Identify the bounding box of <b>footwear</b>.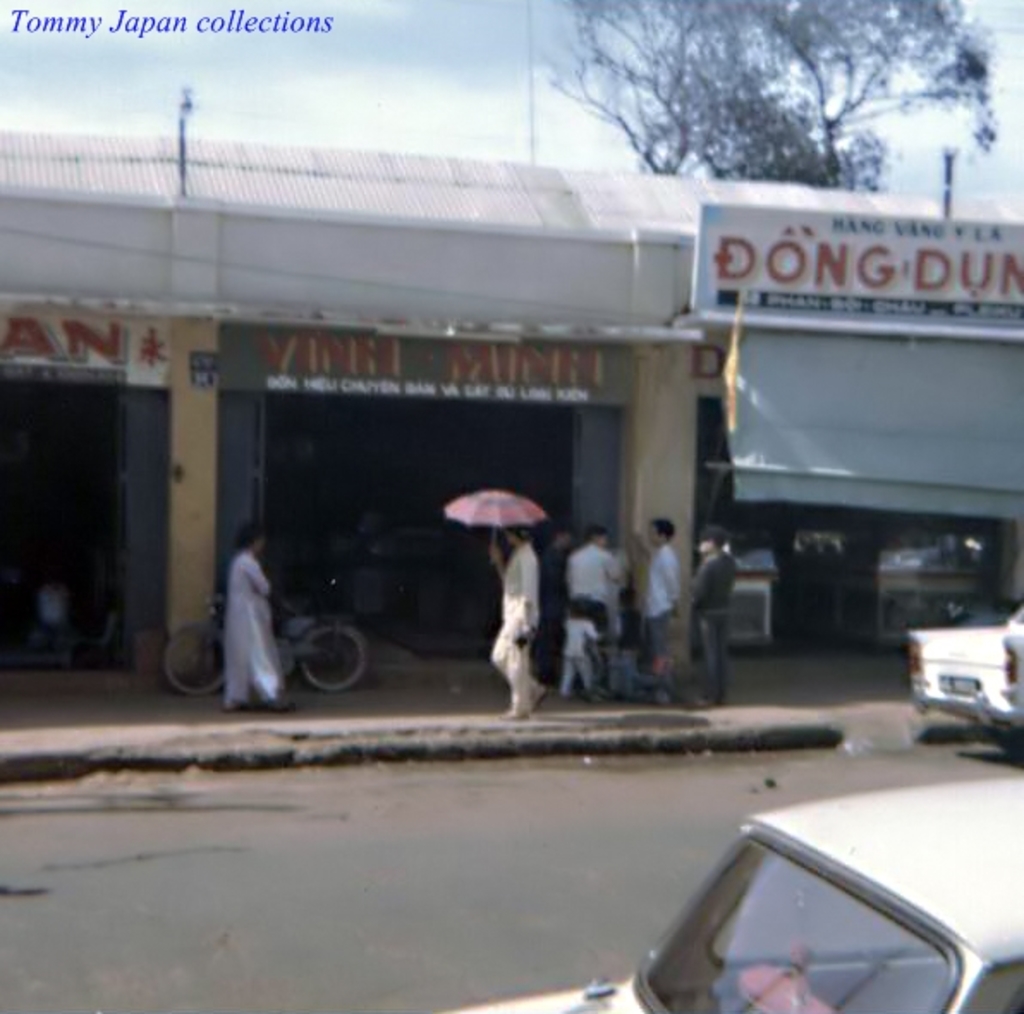
bbox=[227, 701, 253, 710].
